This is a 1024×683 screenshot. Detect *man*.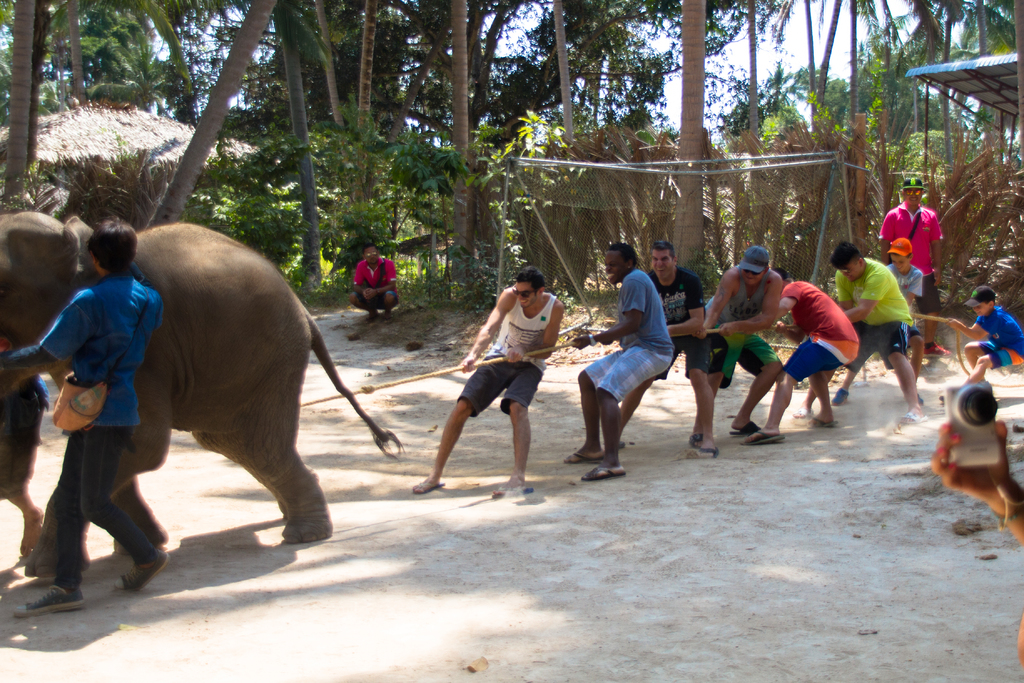
{"left": 744, "top": 273, "right": 863, "bottom": 448}.
